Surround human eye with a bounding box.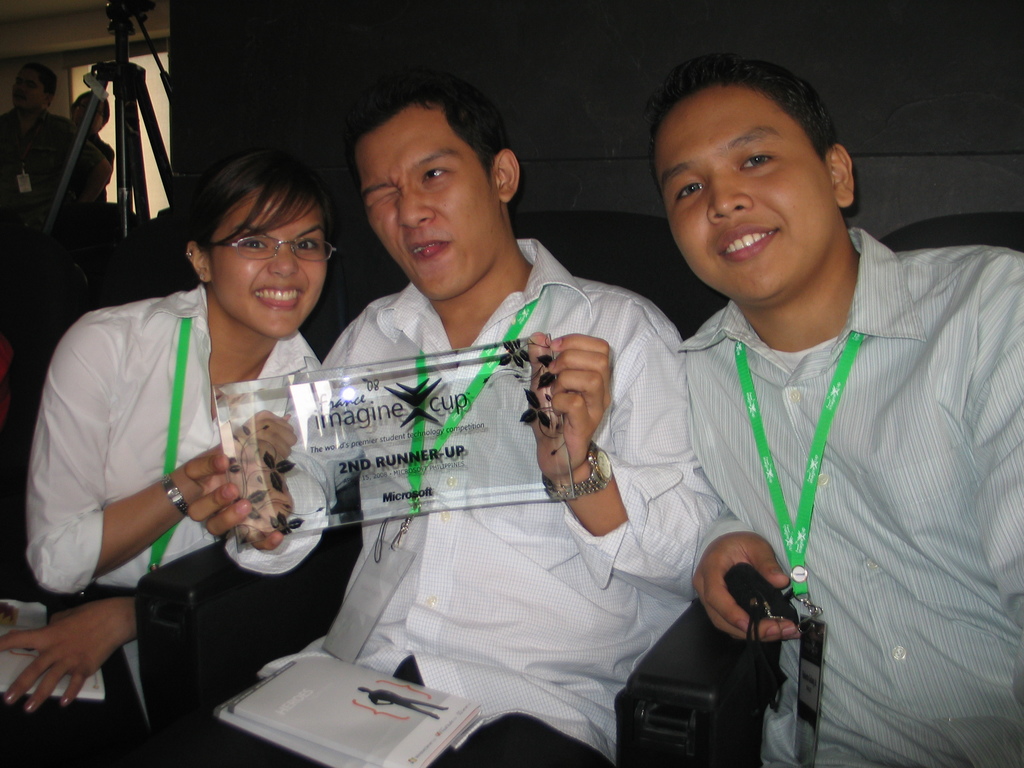
locate(671, 182, 706, 204).
